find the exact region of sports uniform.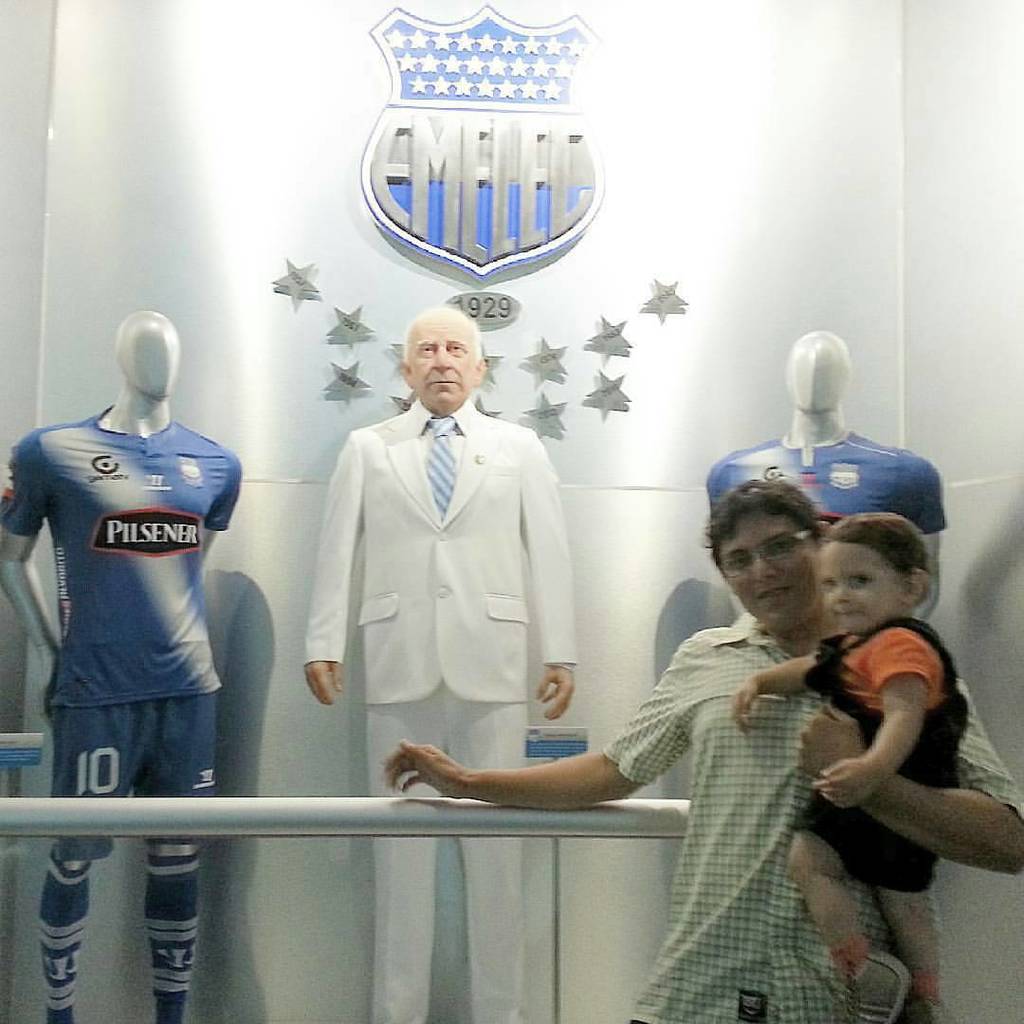
Exact region: bbox=[705, 430, 966, 539].
